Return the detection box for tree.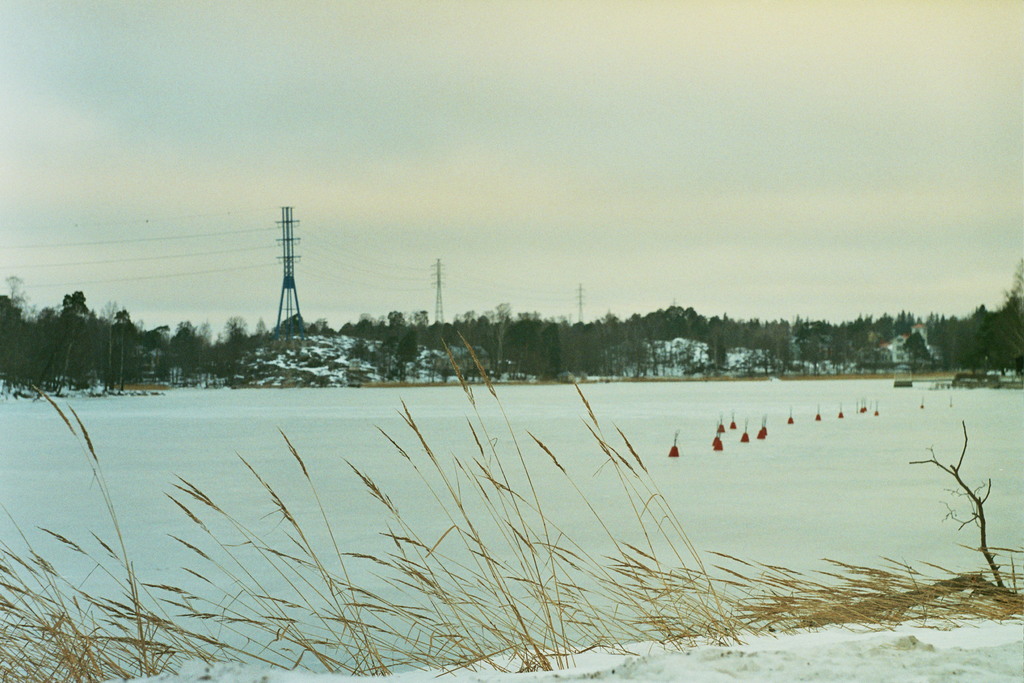
region(0, 287, 207, 397).
